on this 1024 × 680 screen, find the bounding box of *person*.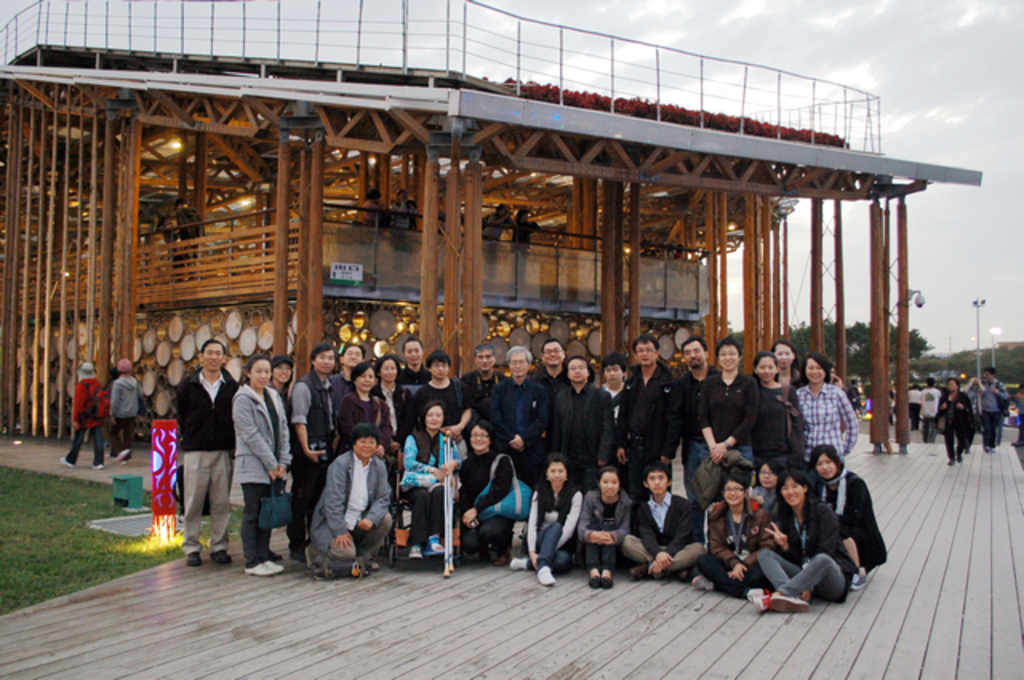
Bounding box: Rect(458, 424, 520, 563).
